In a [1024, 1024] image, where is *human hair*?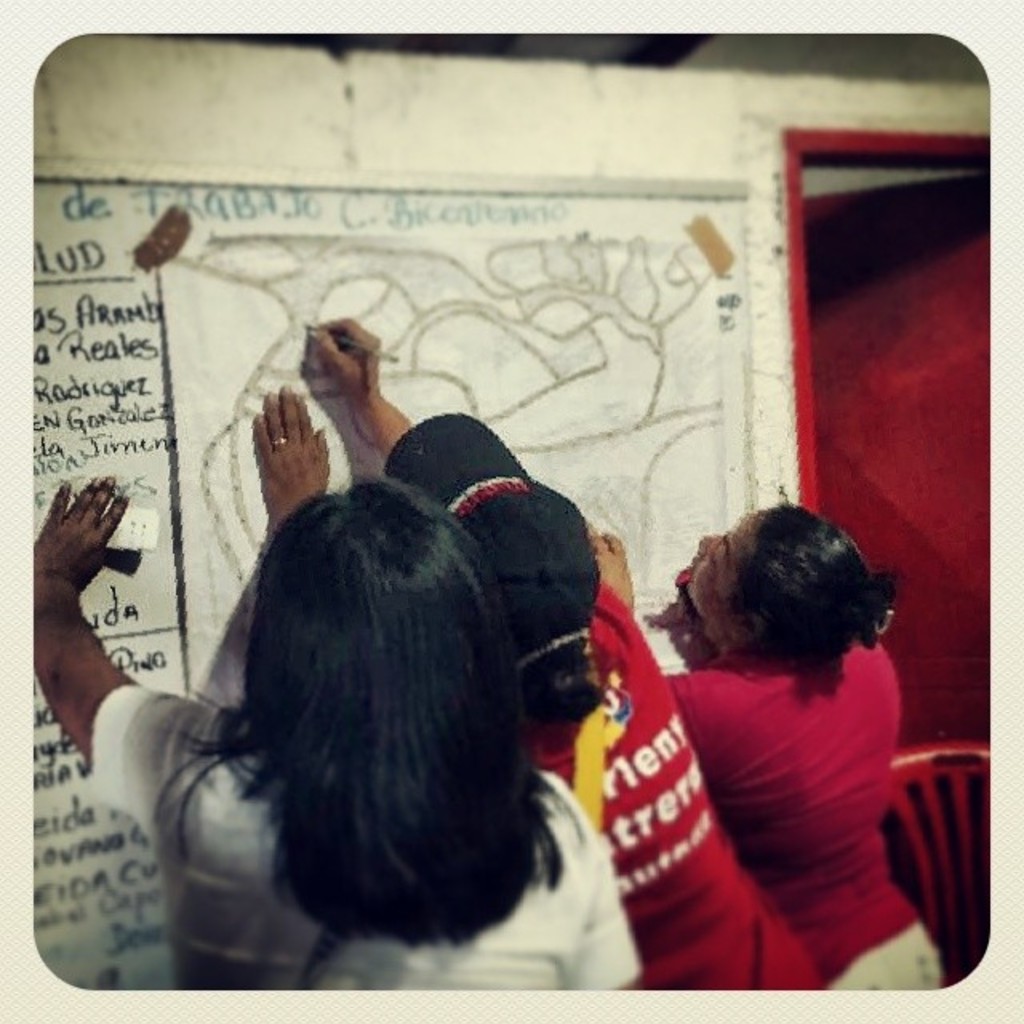
detection(502, 582, 602, 717).
